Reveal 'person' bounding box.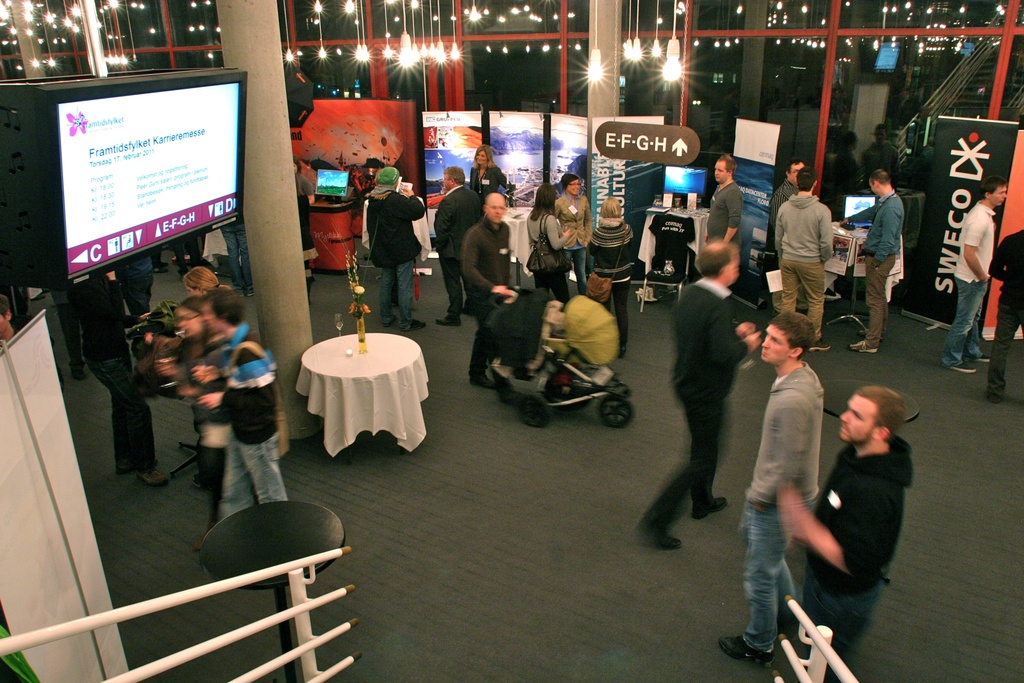
Revealed: box=[715, 298, 822, 662].
